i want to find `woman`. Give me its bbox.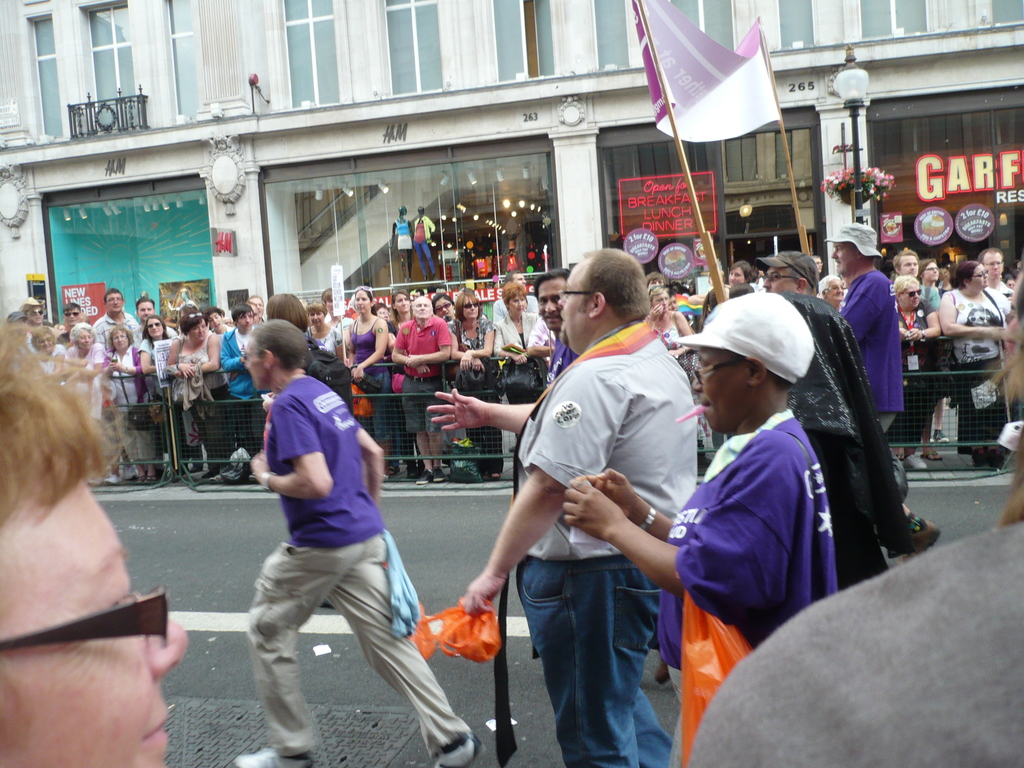
432, 292, 457, 324.
